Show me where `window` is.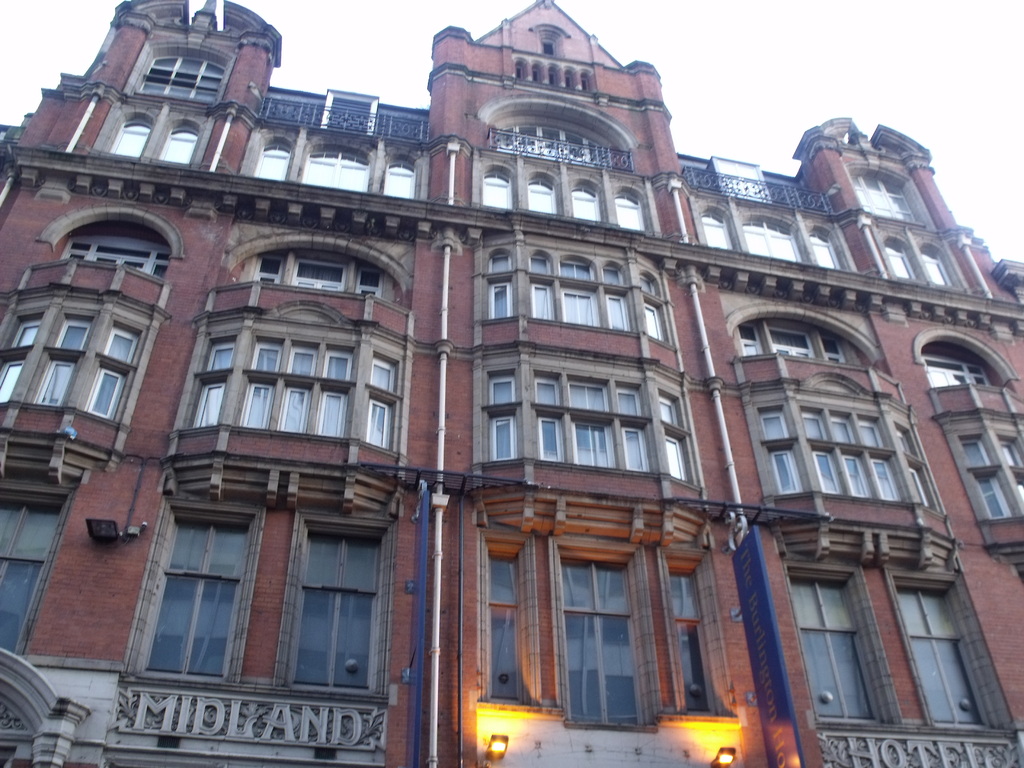
`window` is at 268/500/379/708.
